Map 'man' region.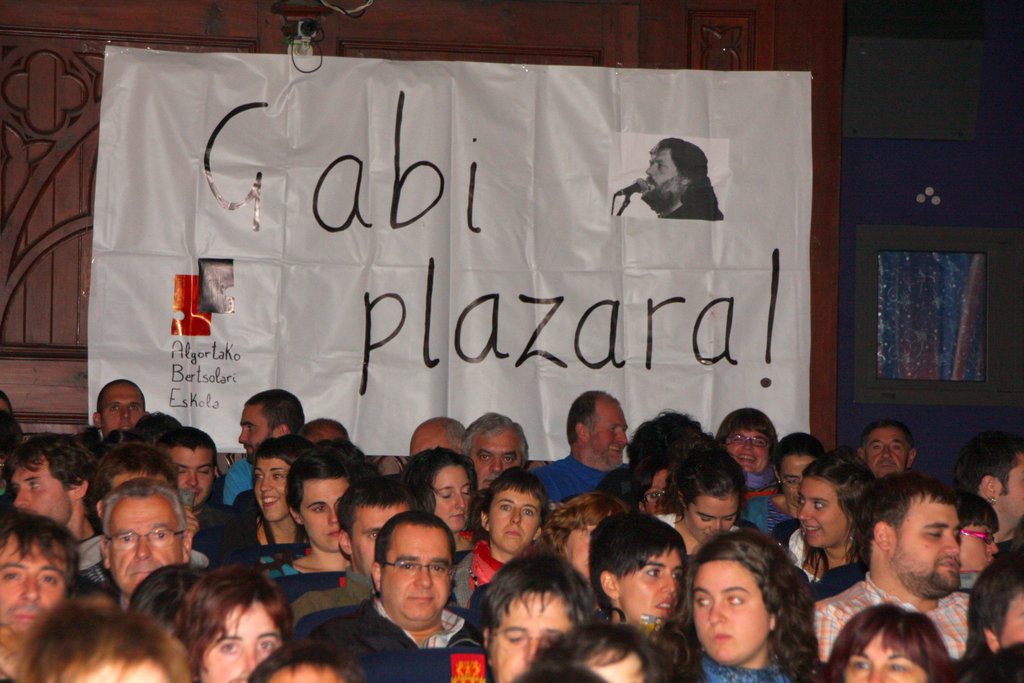
Mapped to bbox=[133, 410, 182, 441].
